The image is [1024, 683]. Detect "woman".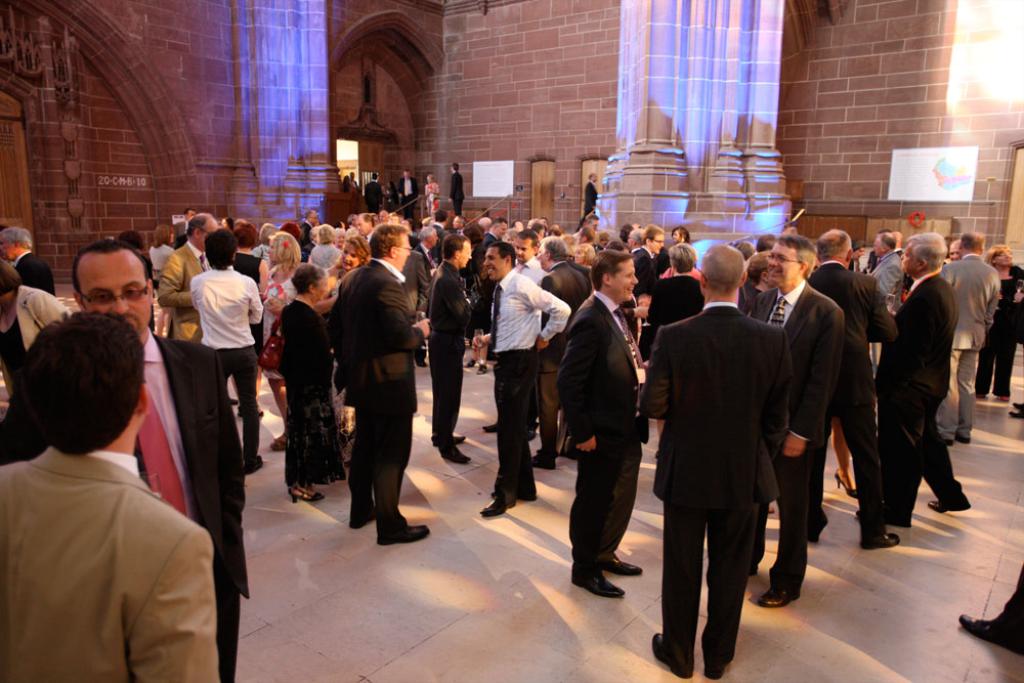
Detection: <bbox>425, 174, 438, 218</bbox>.
